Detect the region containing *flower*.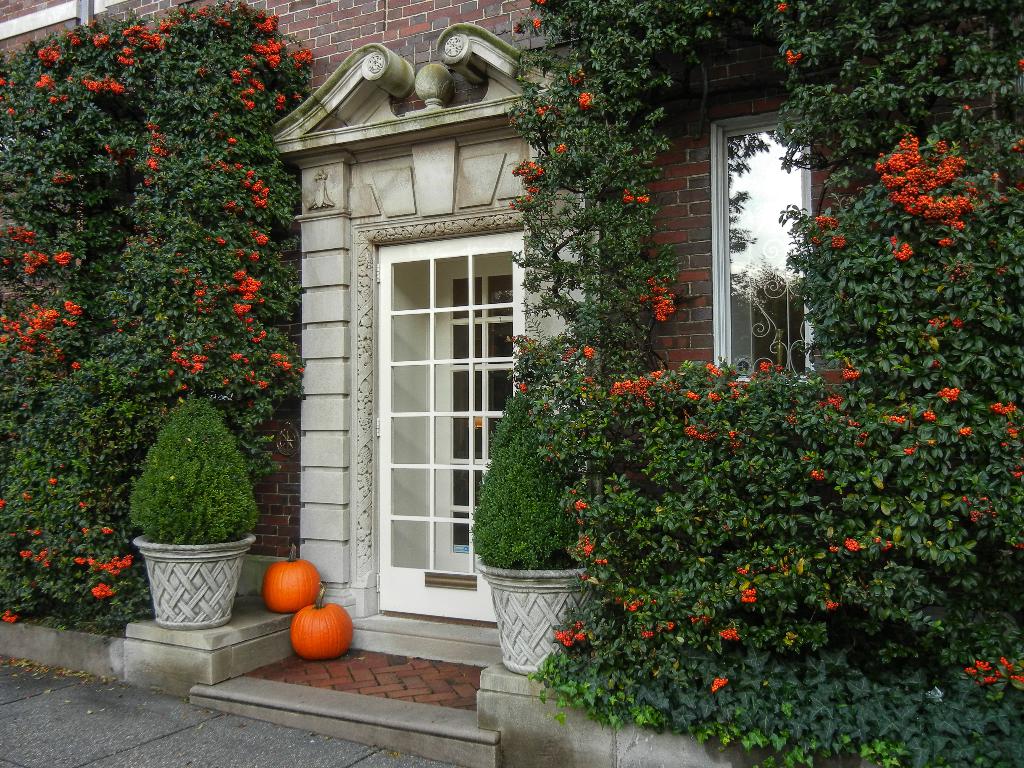
{"x1": 1009, "y1": 466, "x2": 1023, "y2": 481}.
